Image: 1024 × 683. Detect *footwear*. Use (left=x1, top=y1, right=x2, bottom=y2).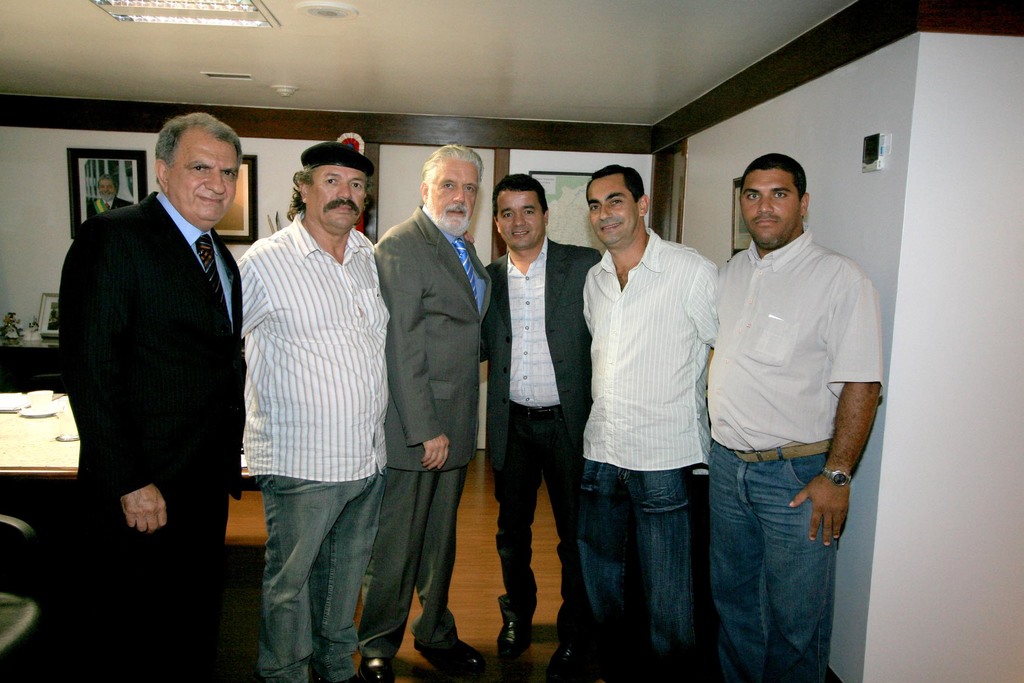
(left=548, top=641, right=570, bottom=682).
